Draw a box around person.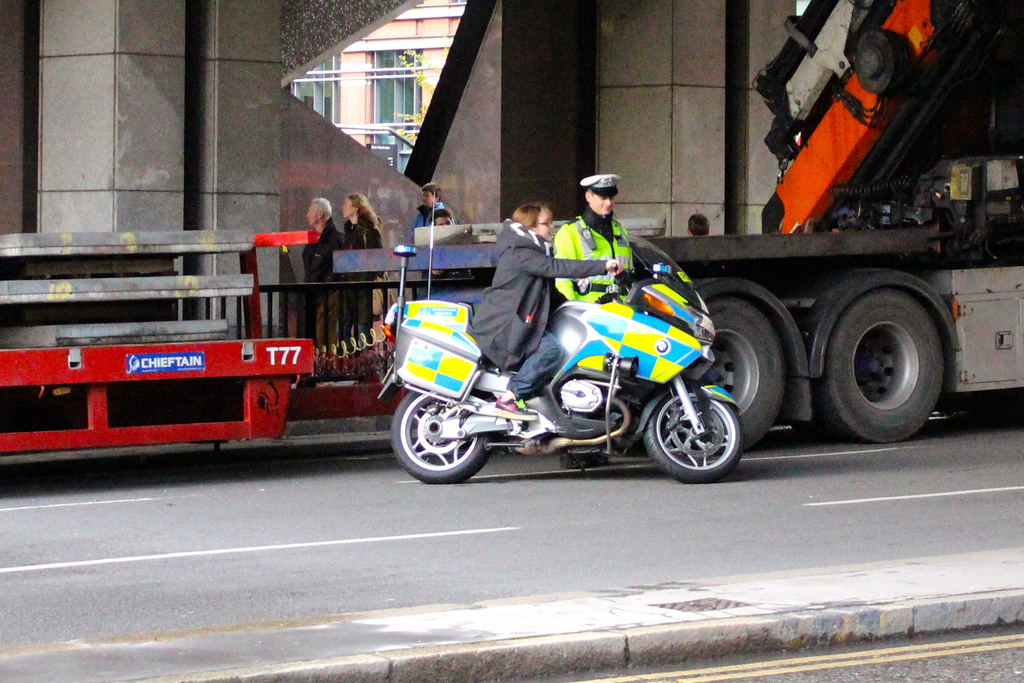
left=423, top=184, right=437, bottom=230.
